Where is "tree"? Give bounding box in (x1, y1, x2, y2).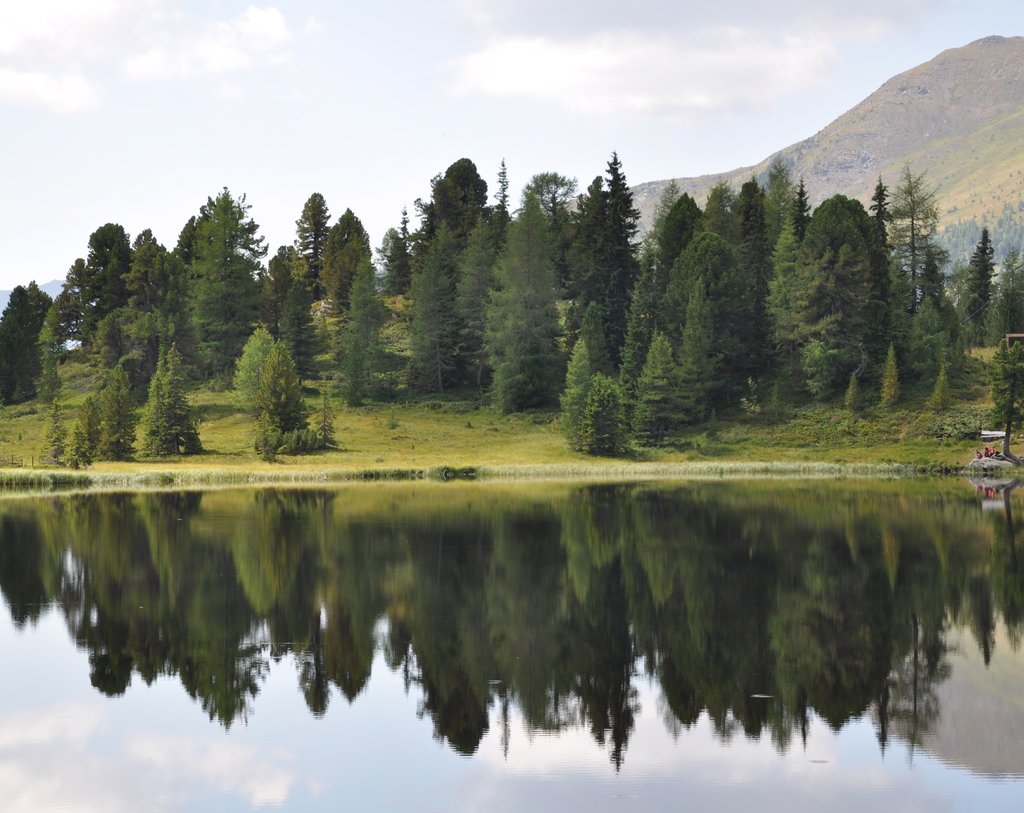
(51, 252, 106, 384).
